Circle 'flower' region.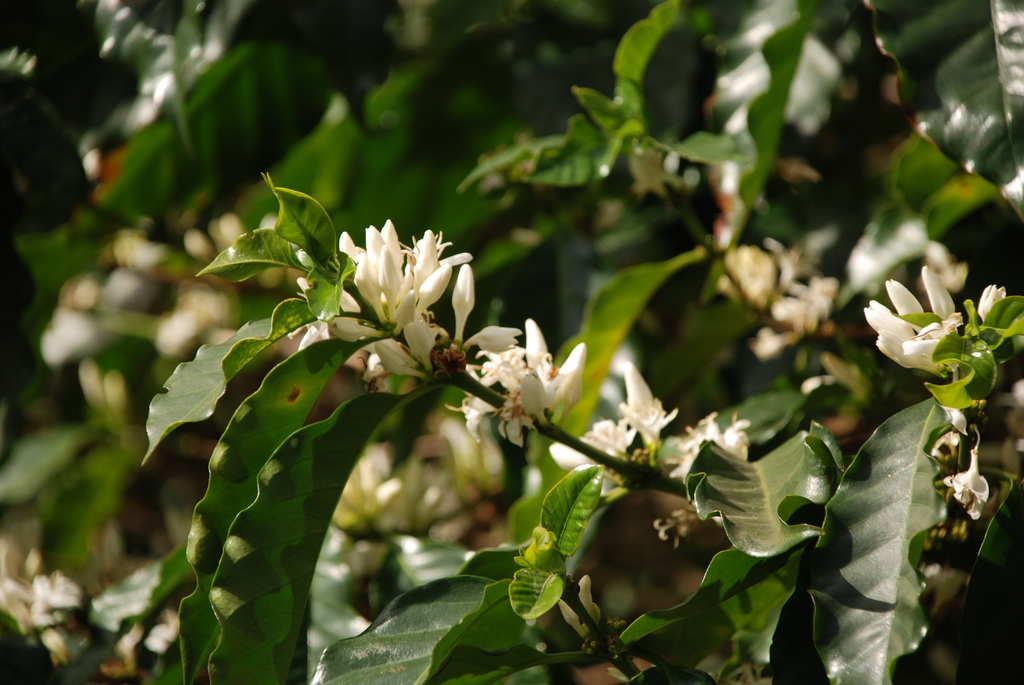
Region: 863:264:973:367.
